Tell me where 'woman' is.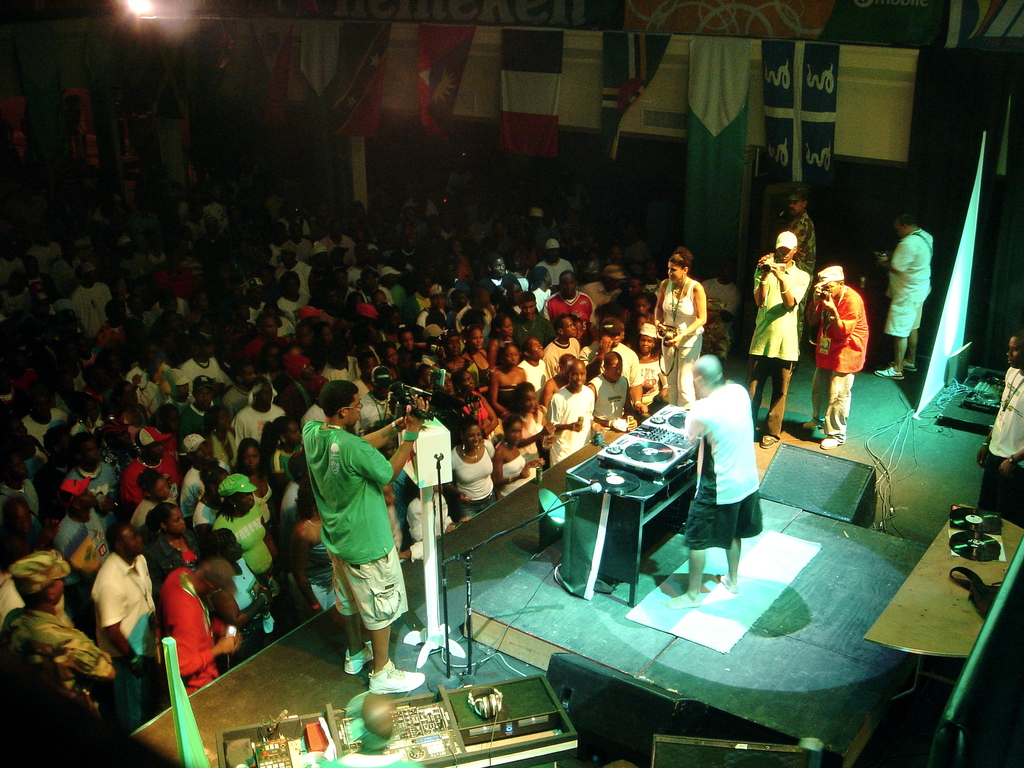
'woman' is at <bbox>449, 417, 500, 522</bbox>.
